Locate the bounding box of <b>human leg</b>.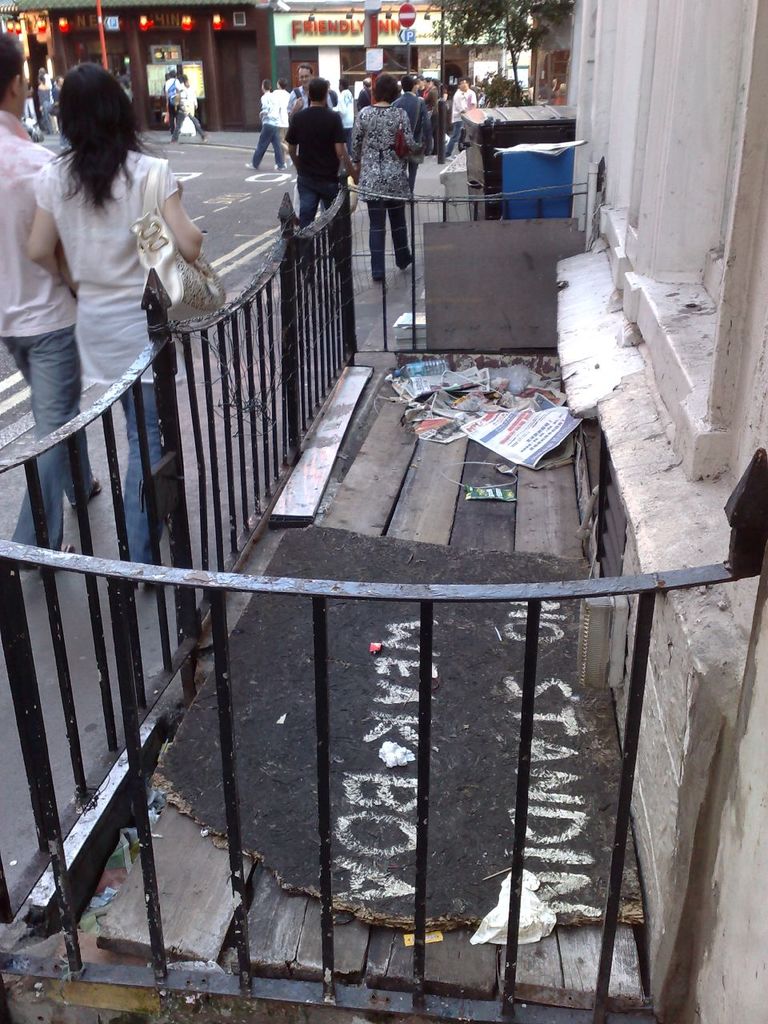
Bounding box: 320, 187, 354, 269.
